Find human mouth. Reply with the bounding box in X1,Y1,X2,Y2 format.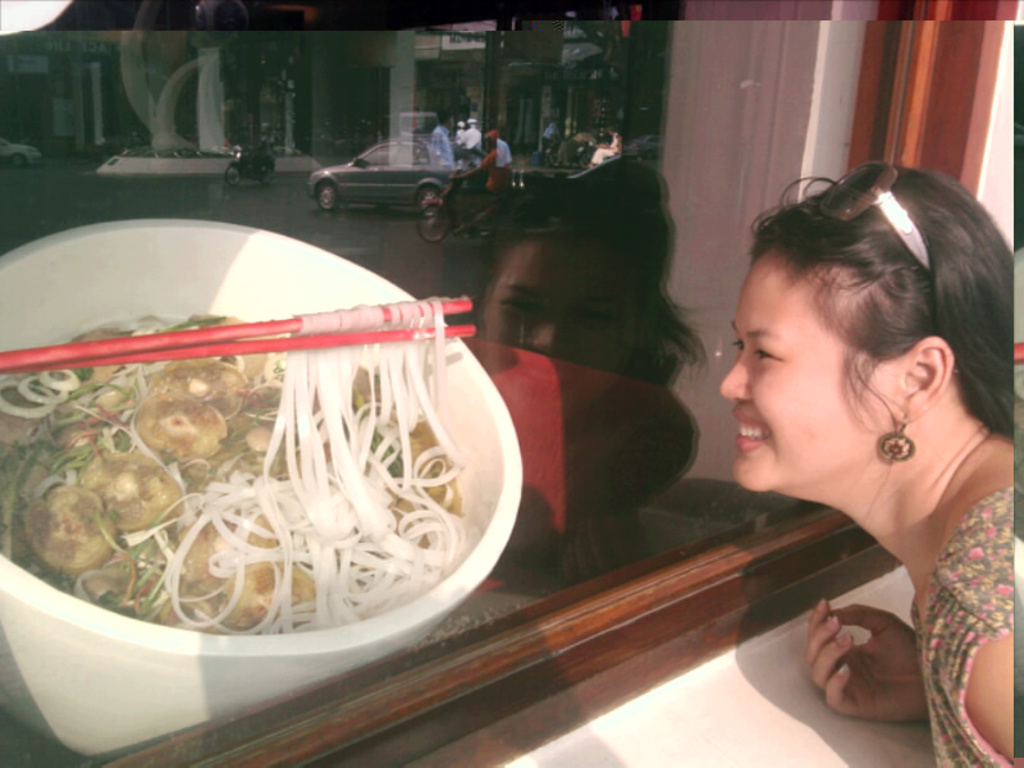
731,404,771,457.
